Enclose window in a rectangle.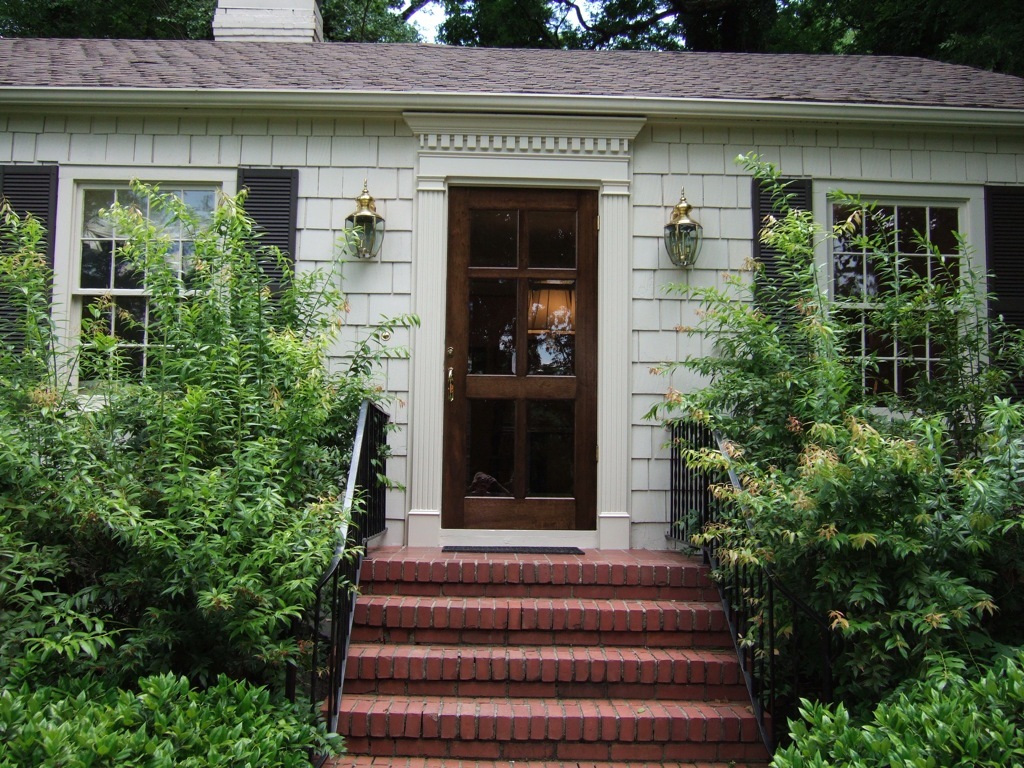
235/170/297/407.
